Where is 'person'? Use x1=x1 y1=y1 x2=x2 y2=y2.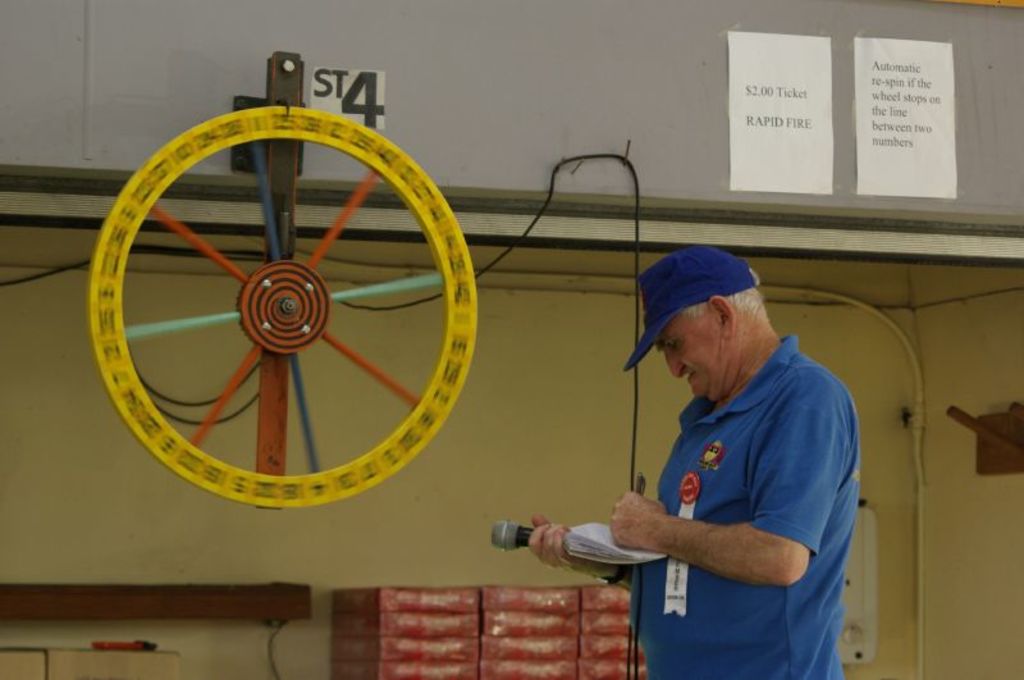
x1=525 y1=245 x2=863 y2=675.
